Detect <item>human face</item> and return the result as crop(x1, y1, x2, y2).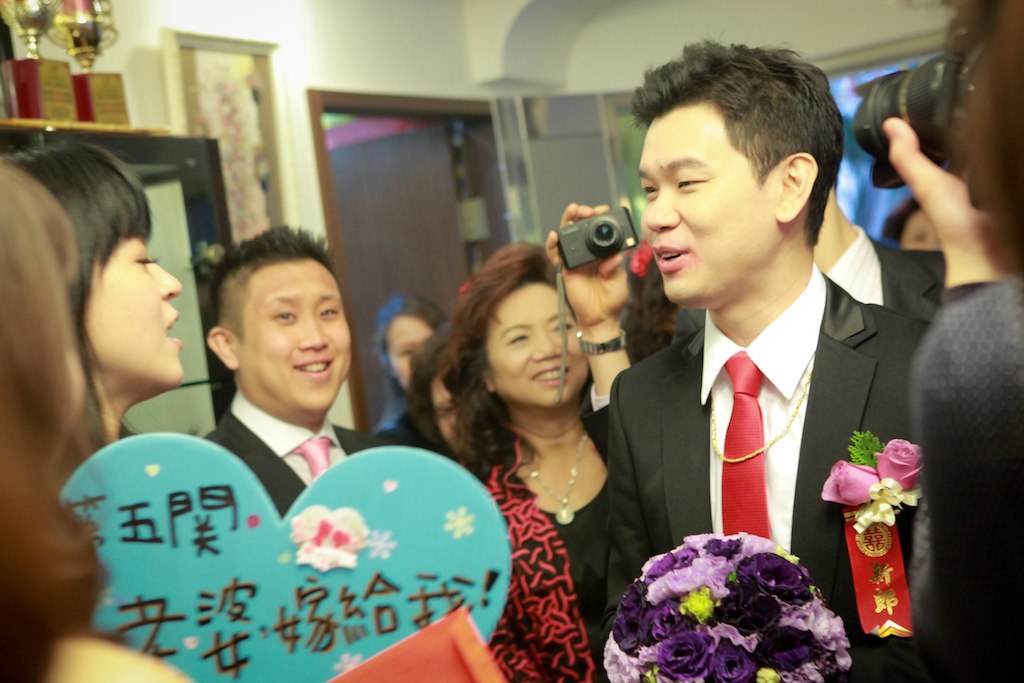
crop(388, 317, 436, 384).
